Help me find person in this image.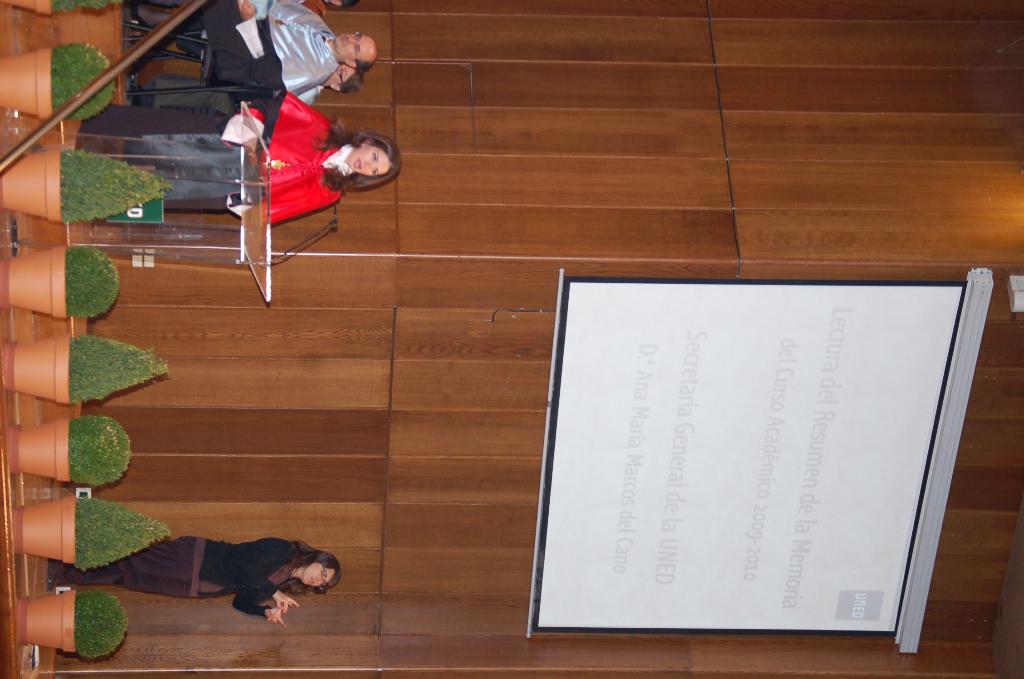
Found it: (127,0,380,95).
